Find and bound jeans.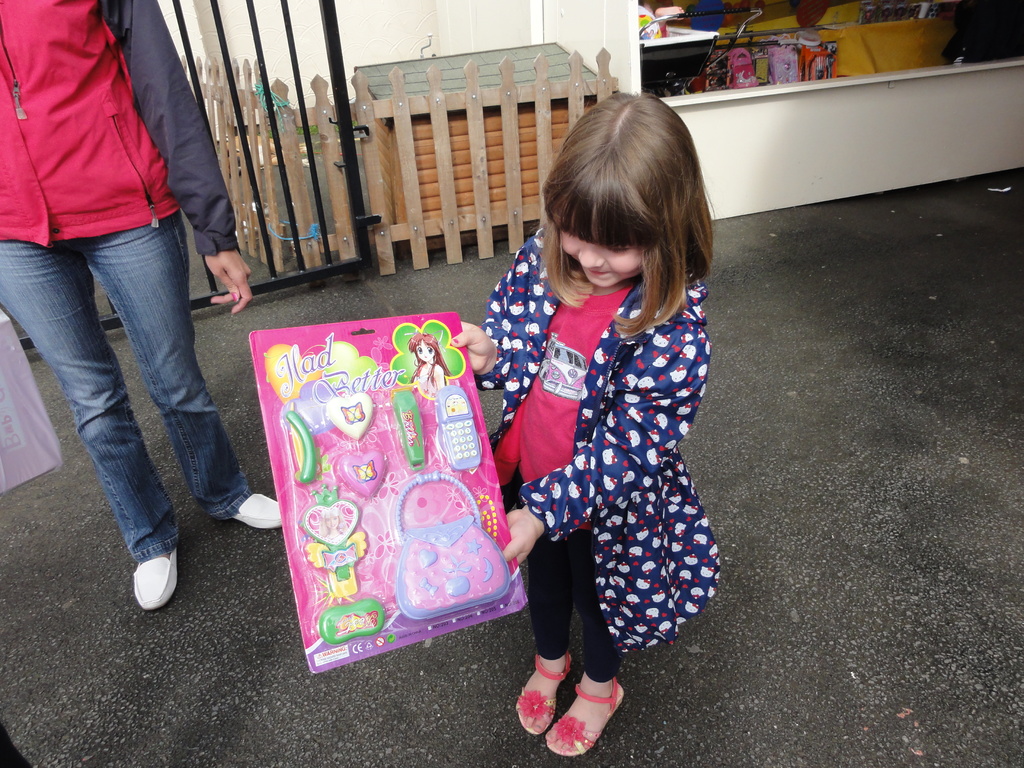
Bound: rect(0, 240, 265, 574).
